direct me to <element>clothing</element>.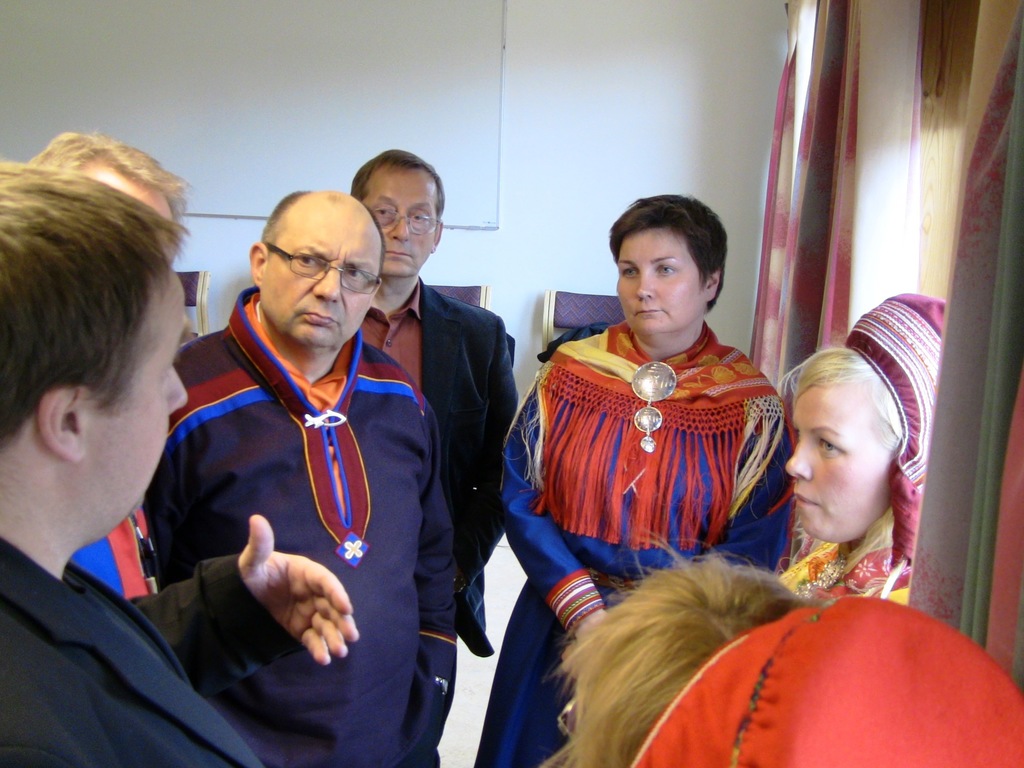
Direction: x1=468 y1=314 x2=801 y2=765.
